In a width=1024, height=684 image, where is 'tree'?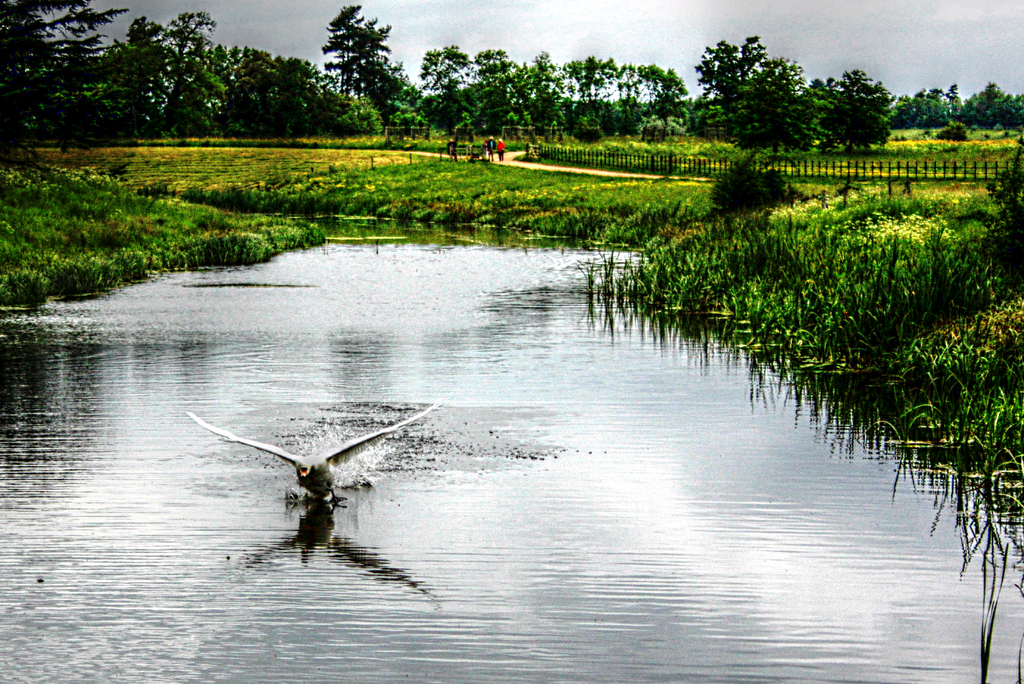
l=320, t=3, r=419, b=108.
